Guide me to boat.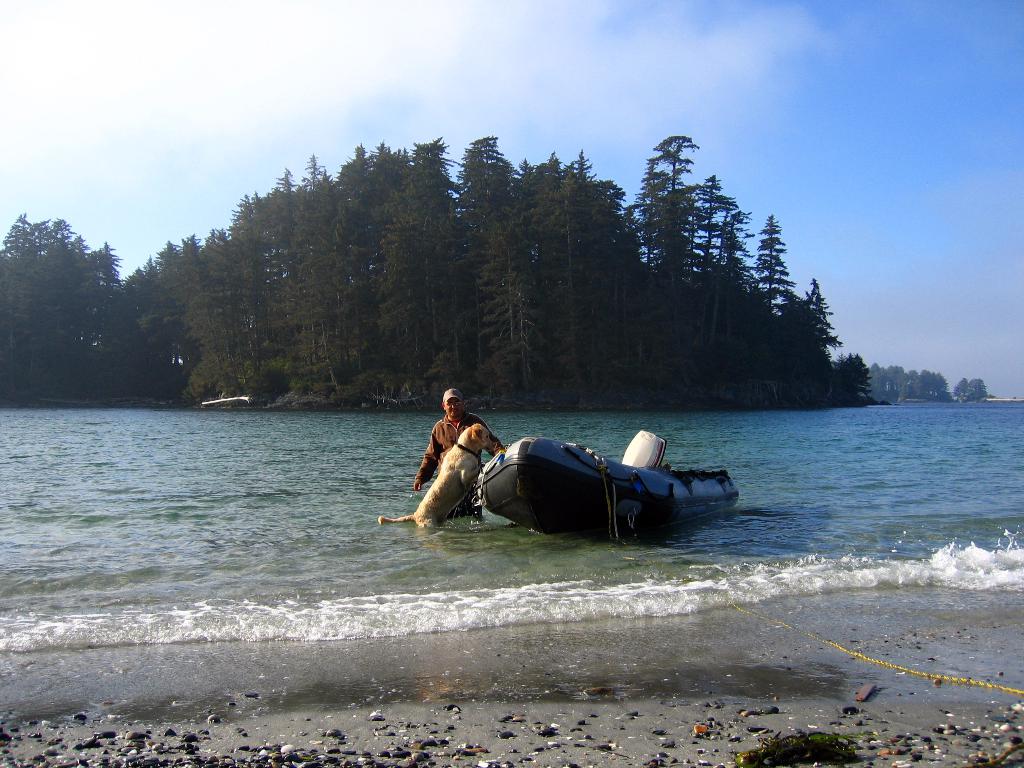
Guidance: {"left": 371, "top": 417, "right": 732, "bottom": 538}.
